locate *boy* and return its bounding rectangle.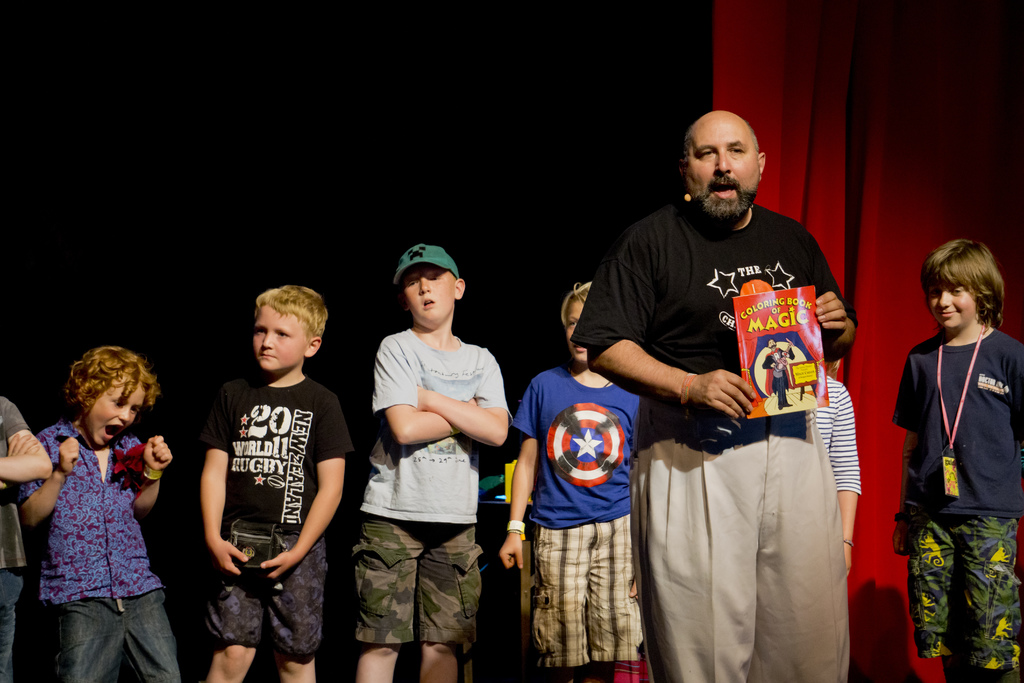
bbox(20, 341, 189, 682).
